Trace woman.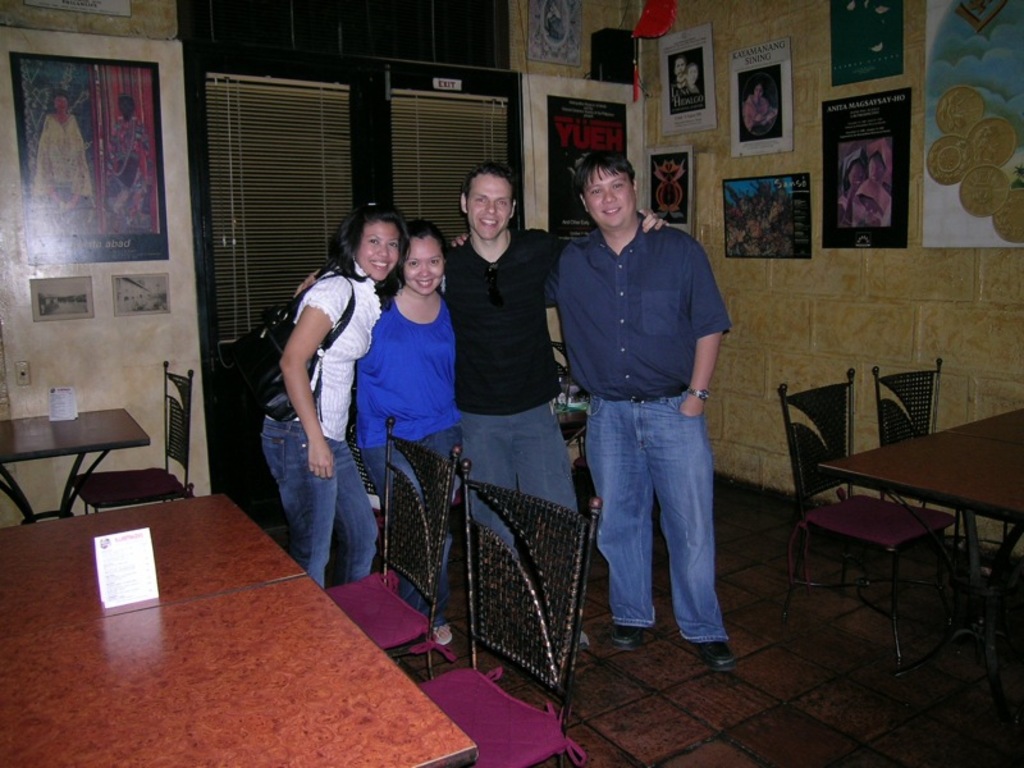
Traced to bbox=[355, 221, 460, 646].
